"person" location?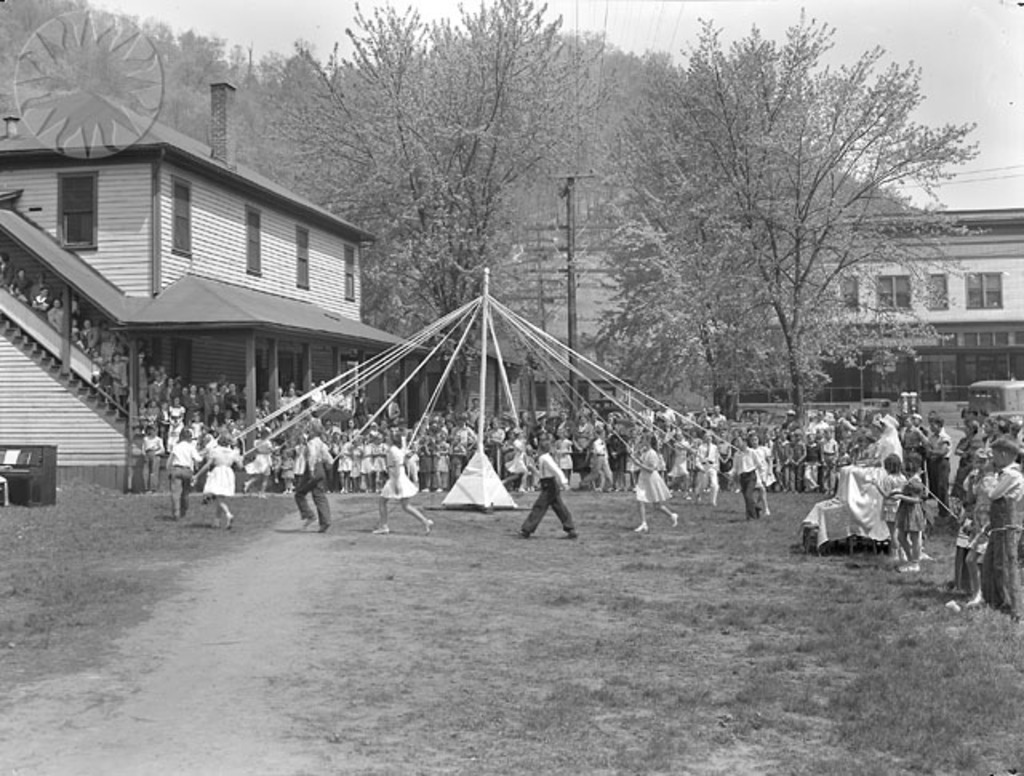
locate(186, 432, 242, 533)
